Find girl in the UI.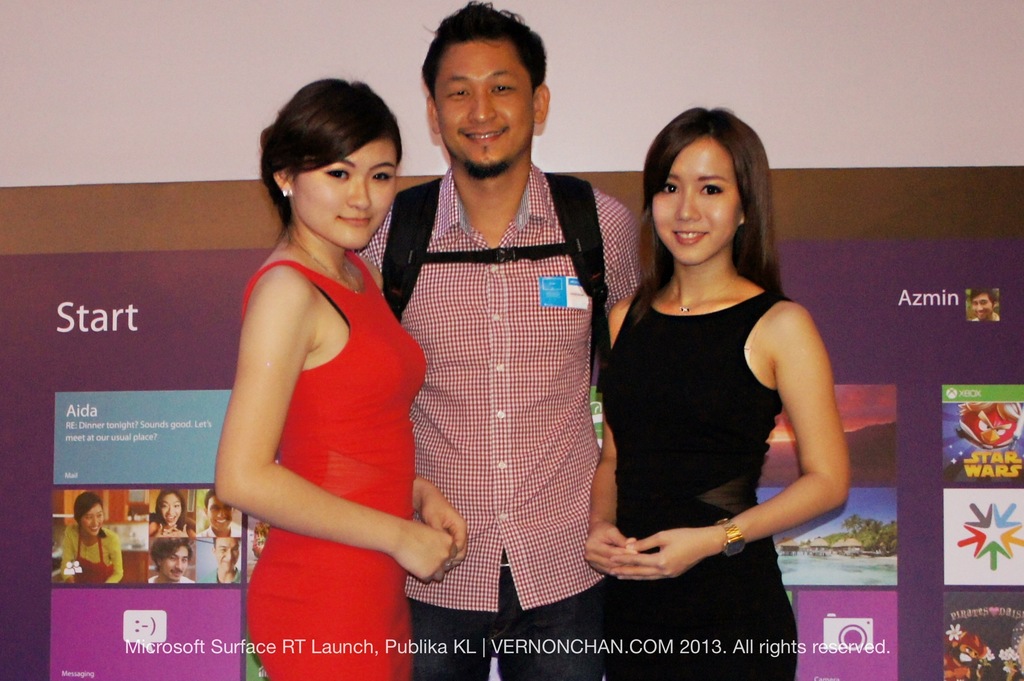
UI element at [578, 109, 850, 680].
